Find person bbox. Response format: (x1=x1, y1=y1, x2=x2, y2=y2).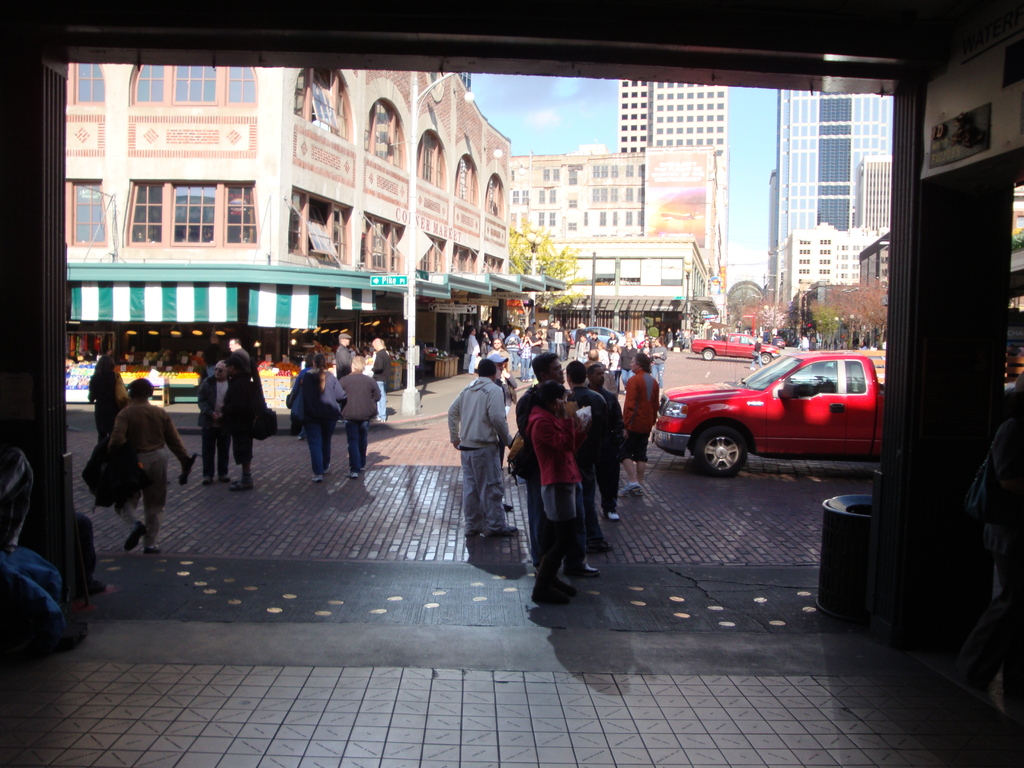
(x1=192, y1=339, x2=225, y2=484).
